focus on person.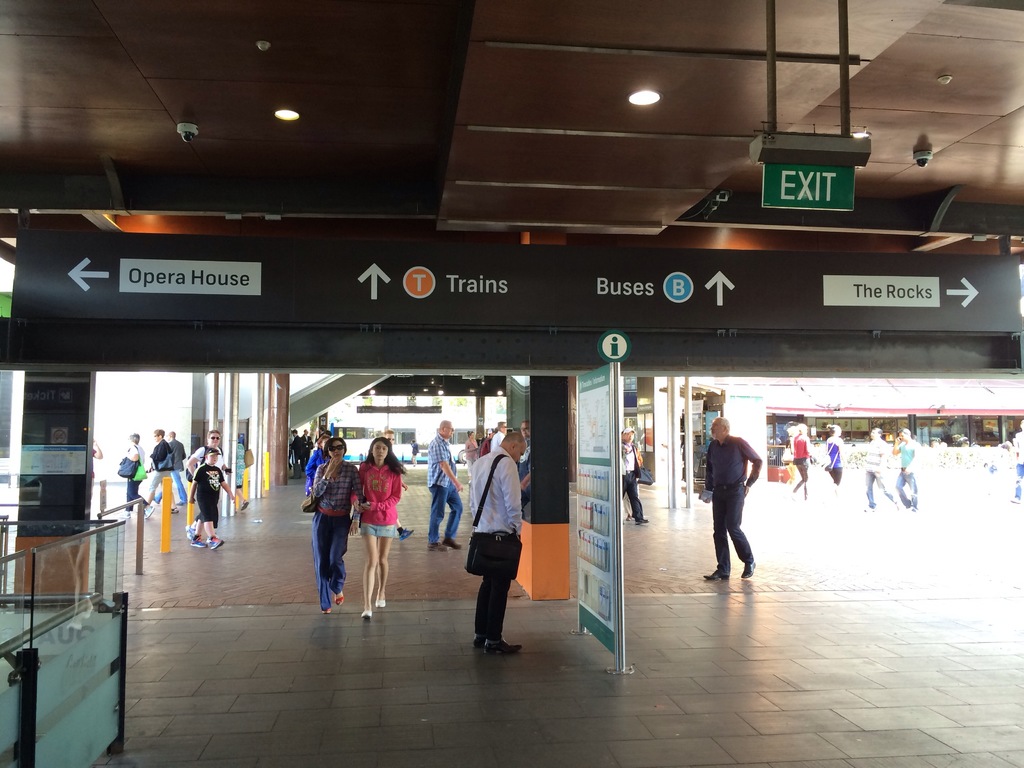
Focused at {"left": 791, "top": 420, "right": 815, "bottom": 503}.
